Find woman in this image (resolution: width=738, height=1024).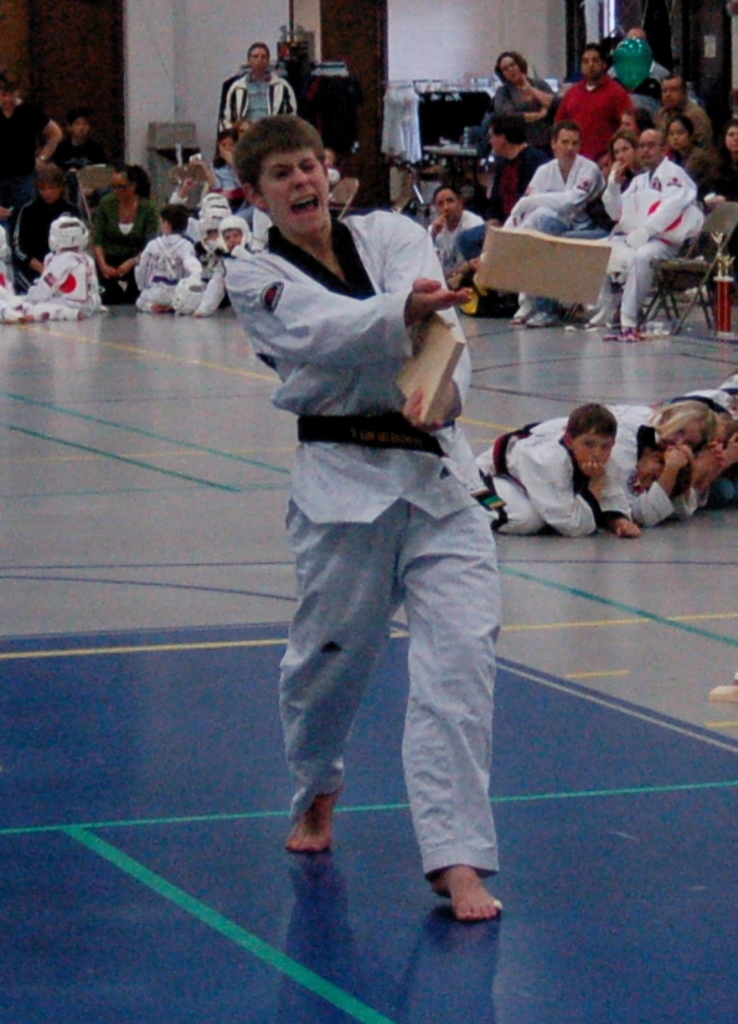
<bbox>0, 63, 63, 214</bbox>.
